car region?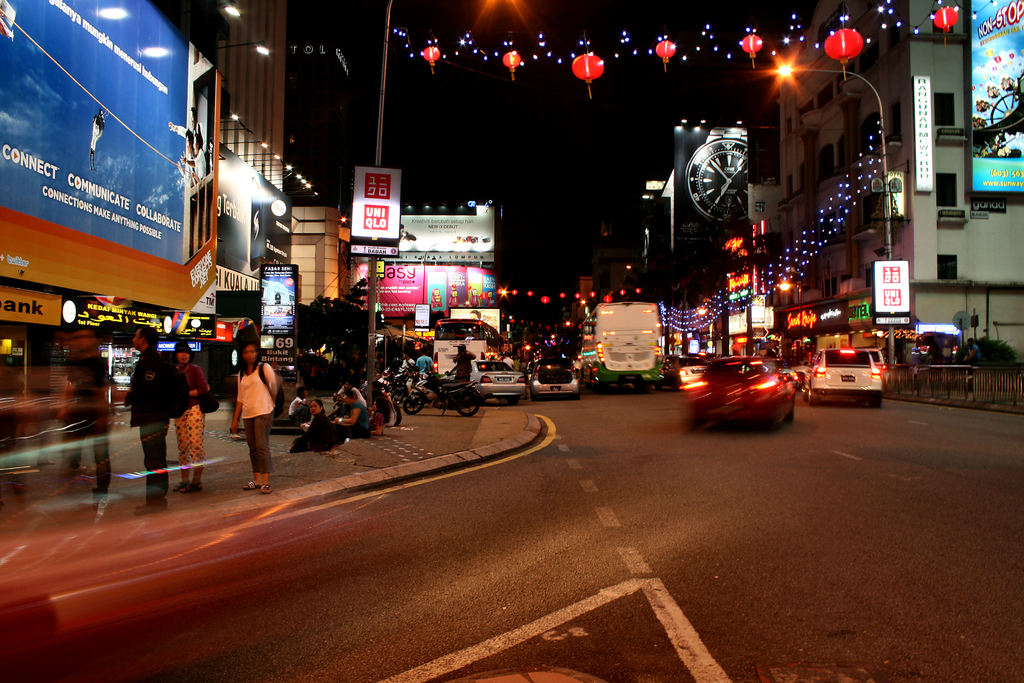
[690,352,808,430]
